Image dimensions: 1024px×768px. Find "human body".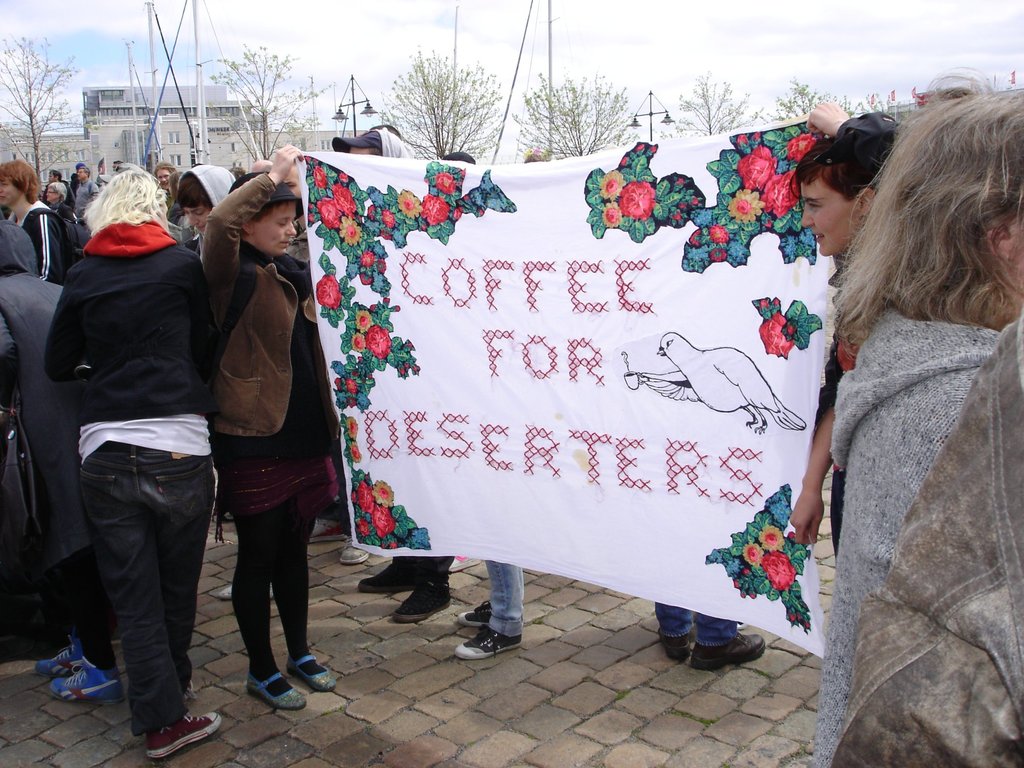
x1=788 y1=100 x2=905 y2=560.
